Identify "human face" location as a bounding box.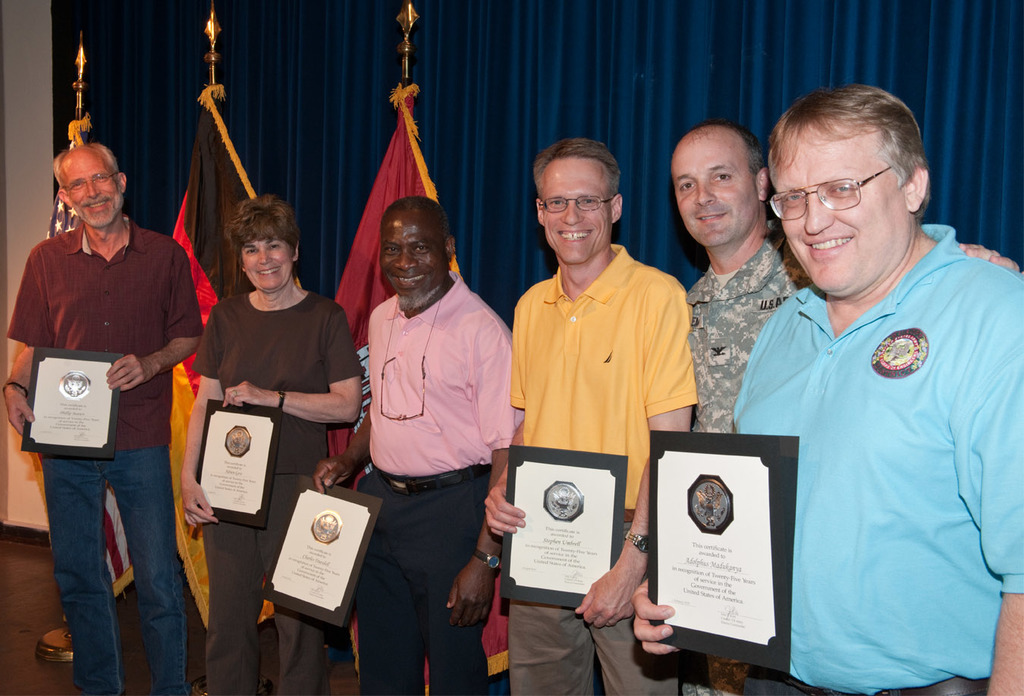
{"x1": 543, "y1": 157, "x2": 608, "y2": 263}.
